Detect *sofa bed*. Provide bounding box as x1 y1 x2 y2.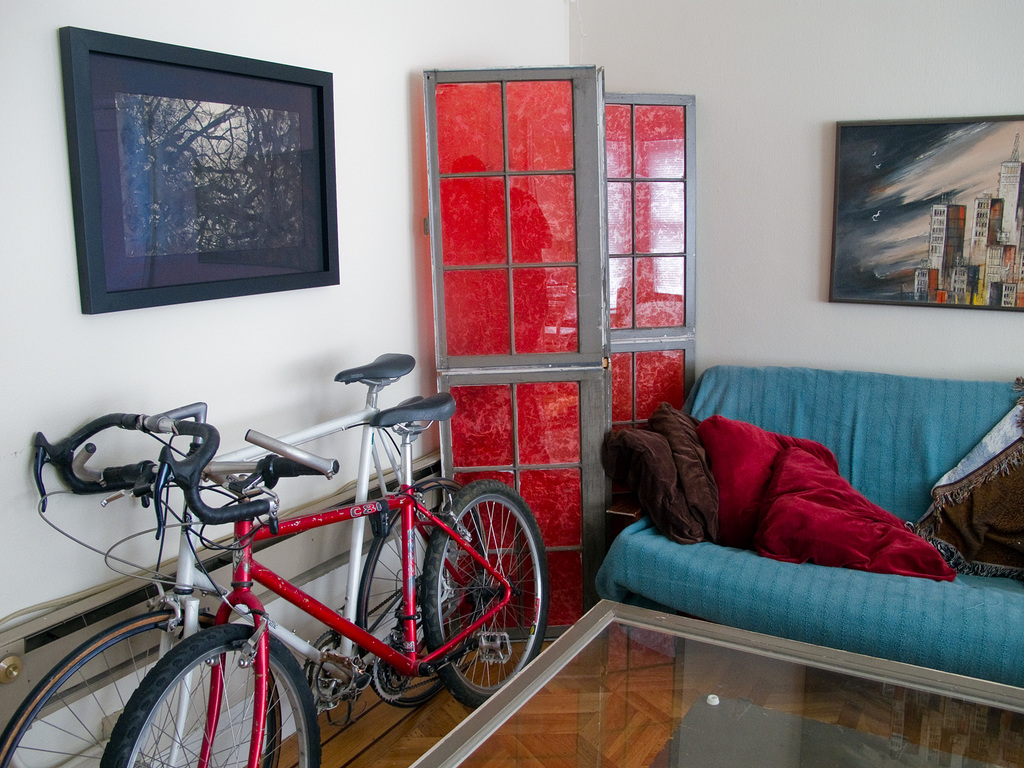
595 362 1023 691.
